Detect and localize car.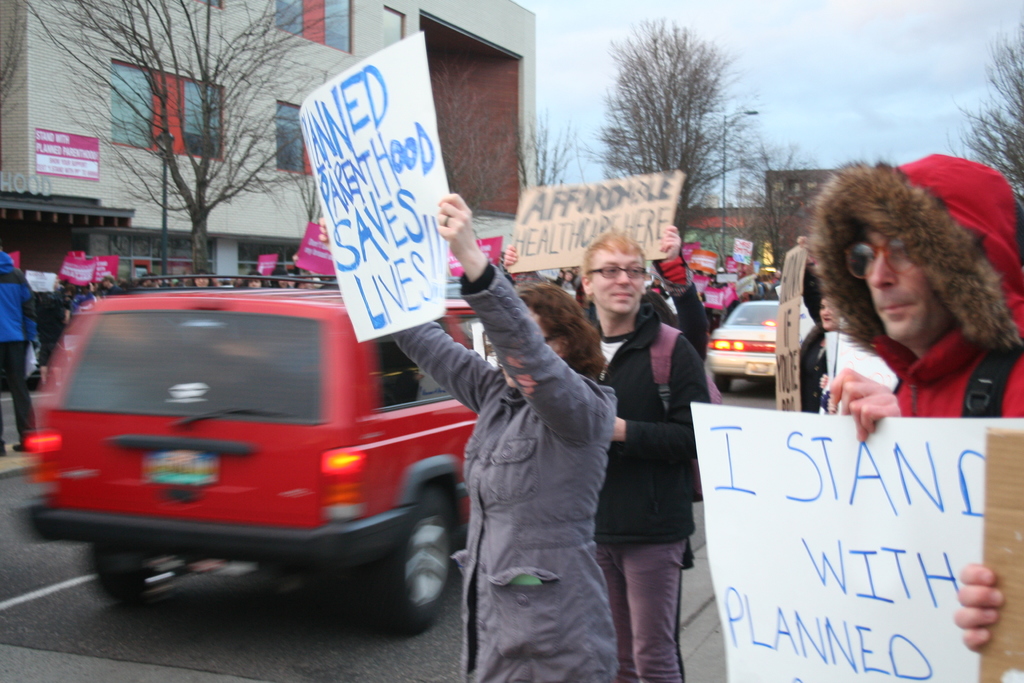
Localized at box(18, 268, 520, 641).
